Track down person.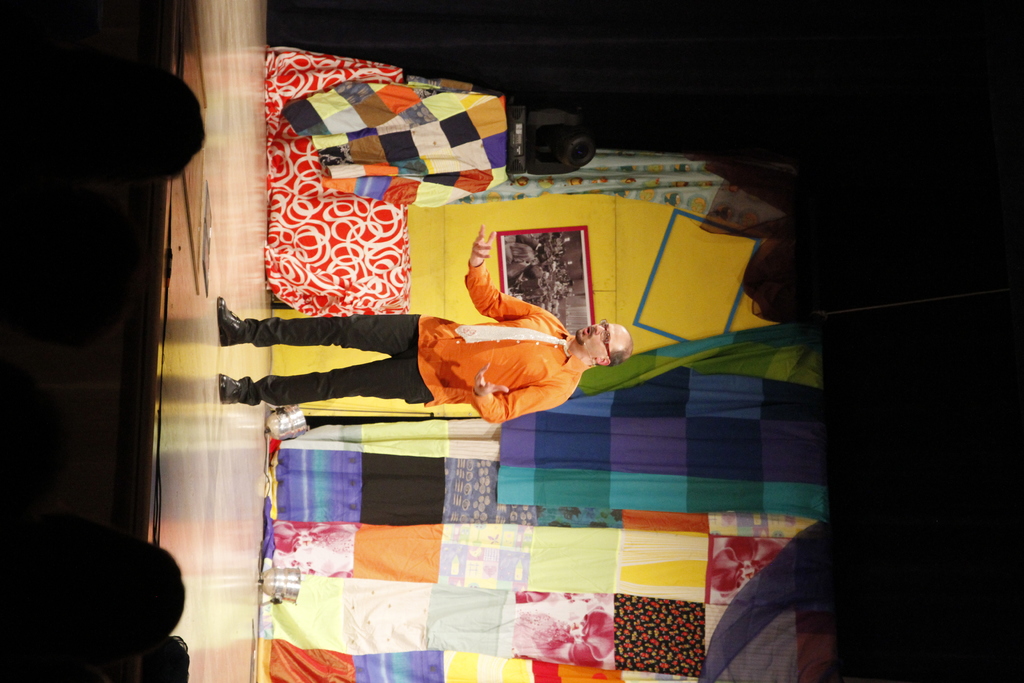
Tracked to pyautogui.locateOnScreen(120, 73, 204, 183).
